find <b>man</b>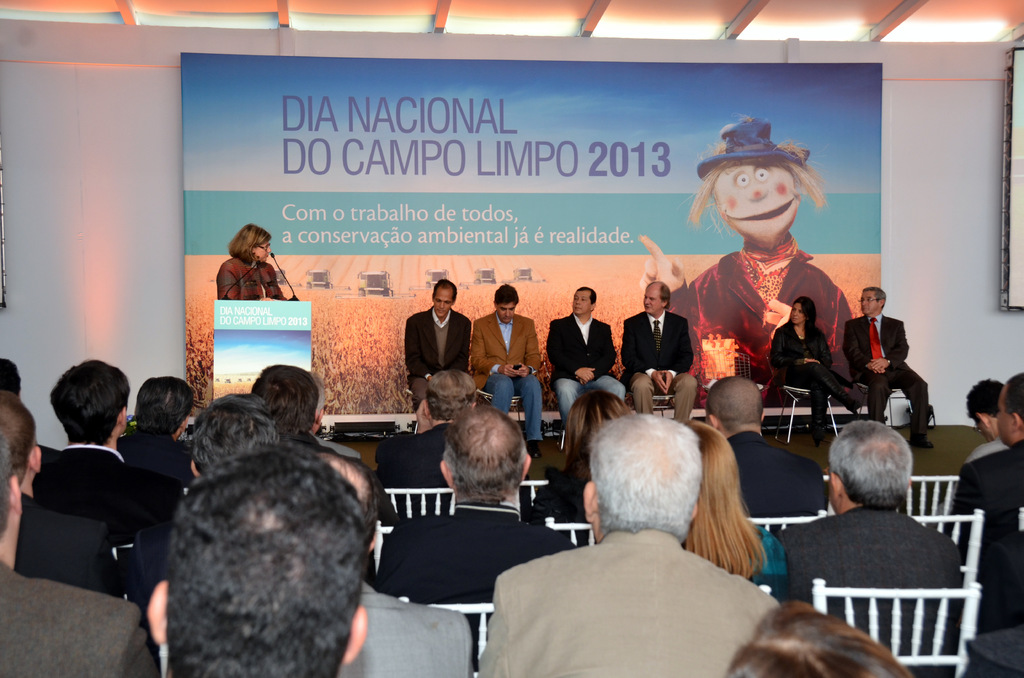
crop(474, 413, 778, 677)
